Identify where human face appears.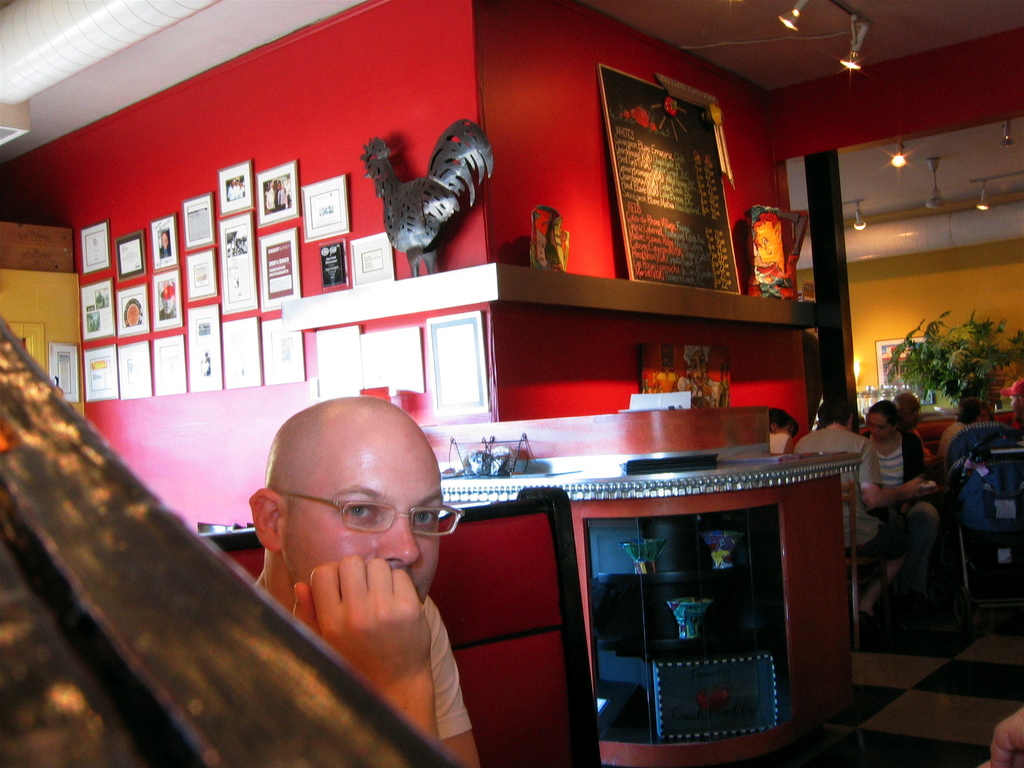
Appears at 289:403:447:616.
